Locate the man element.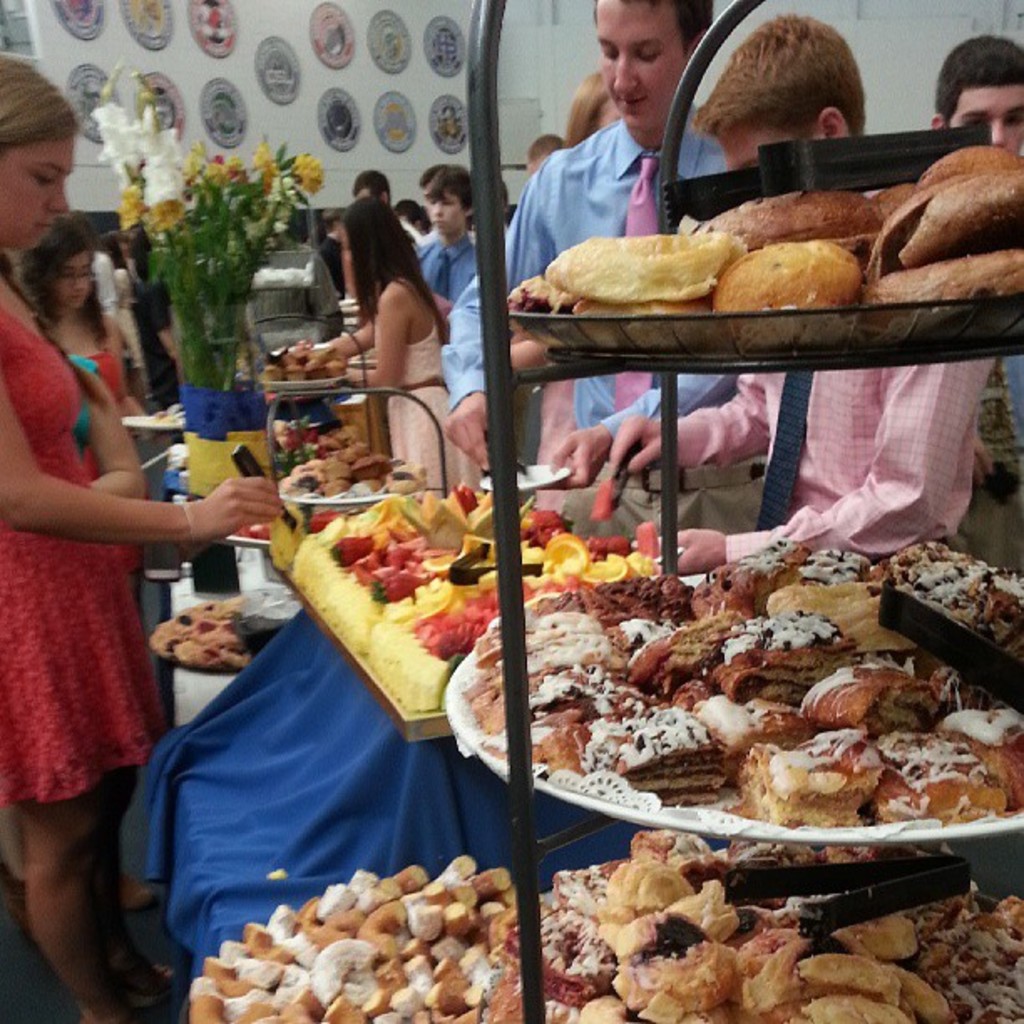
Element bbox: <box>435,0,768,537</box>.
